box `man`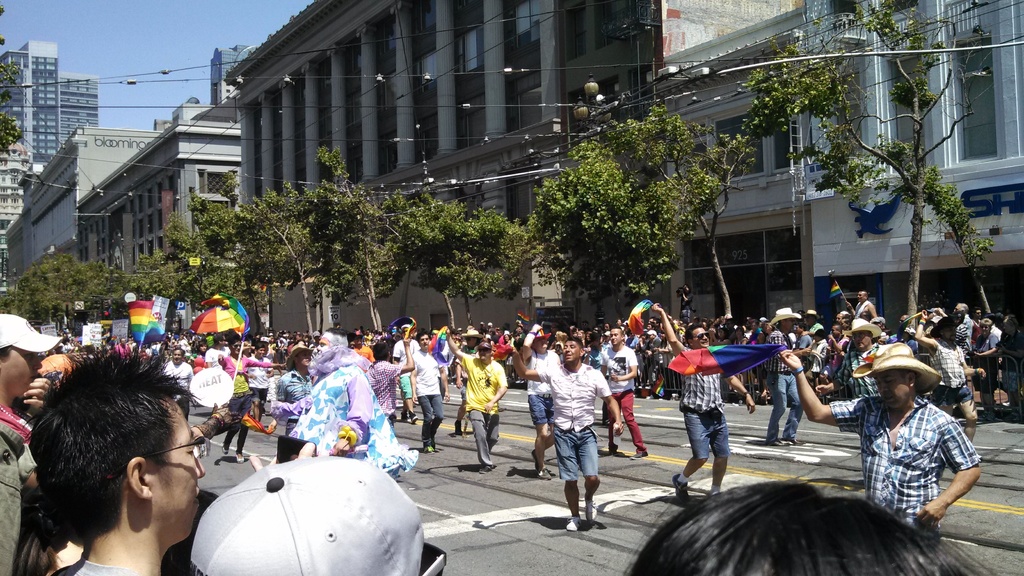
410, 330, 448, 448
